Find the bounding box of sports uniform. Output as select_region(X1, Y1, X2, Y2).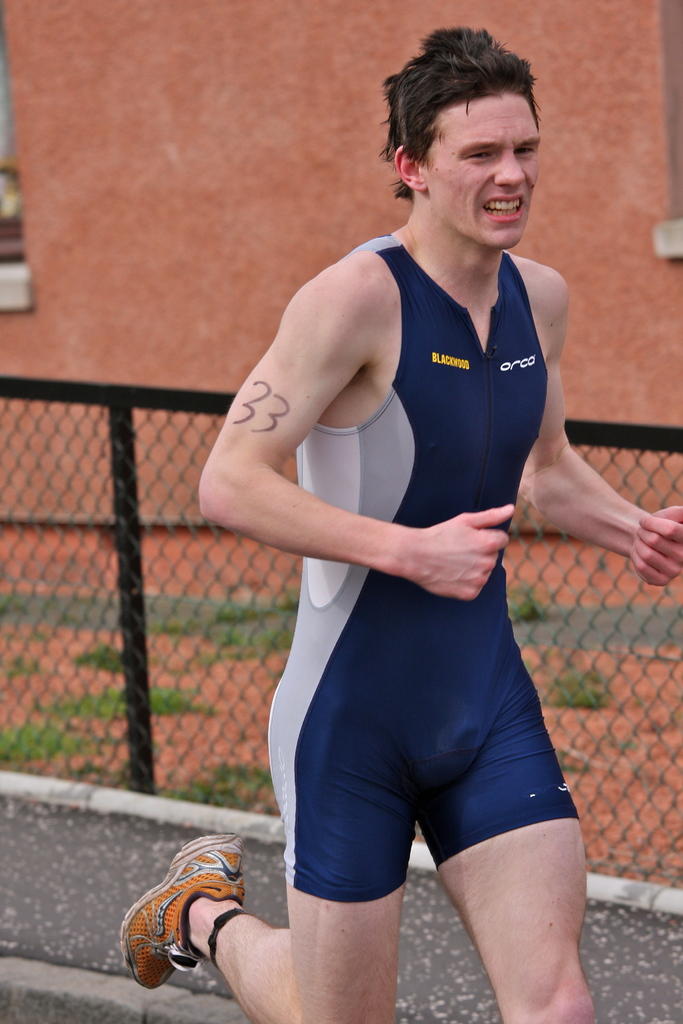
select_region(268, 228, 582, 898).
